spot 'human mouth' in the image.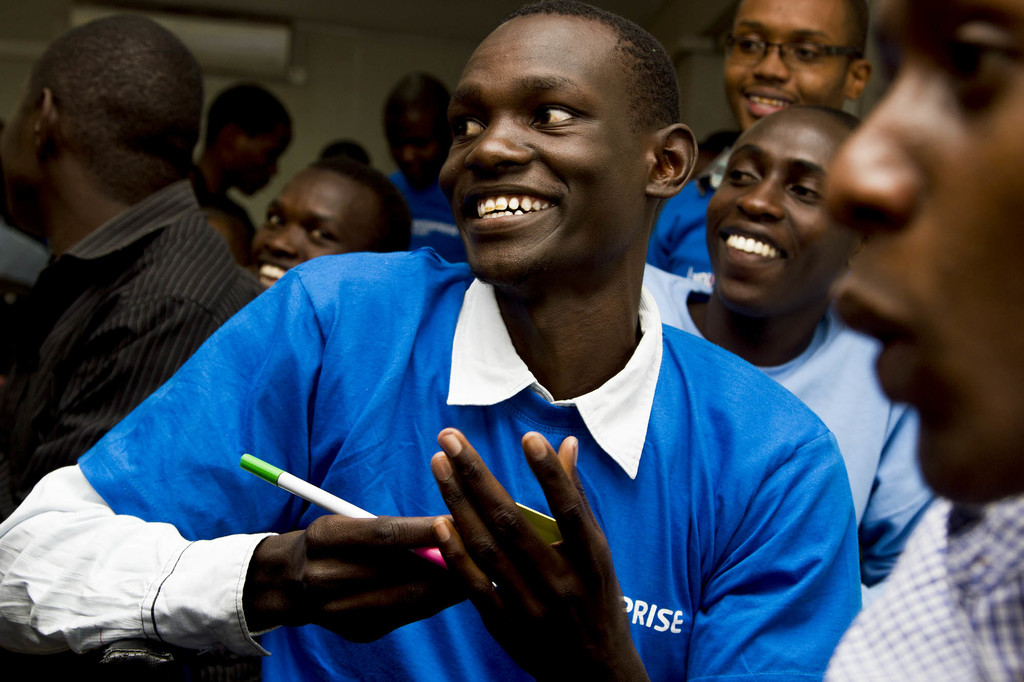
'human mouth' found at 732, 86, 783, 114.
